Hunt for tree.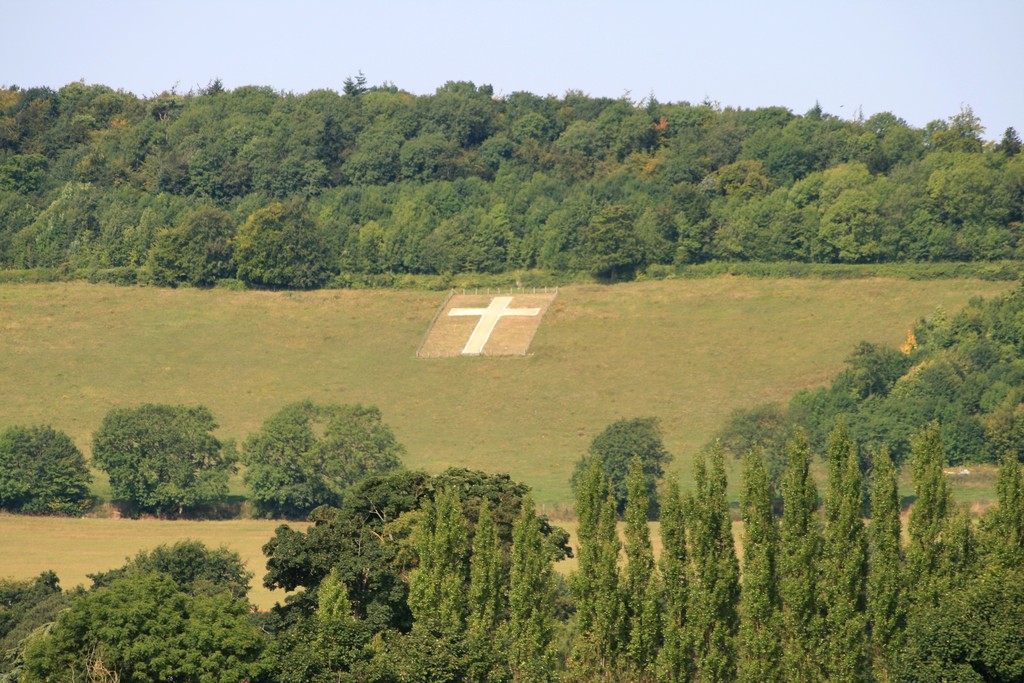
Hunted down at box(81, 395, 221, 519).
